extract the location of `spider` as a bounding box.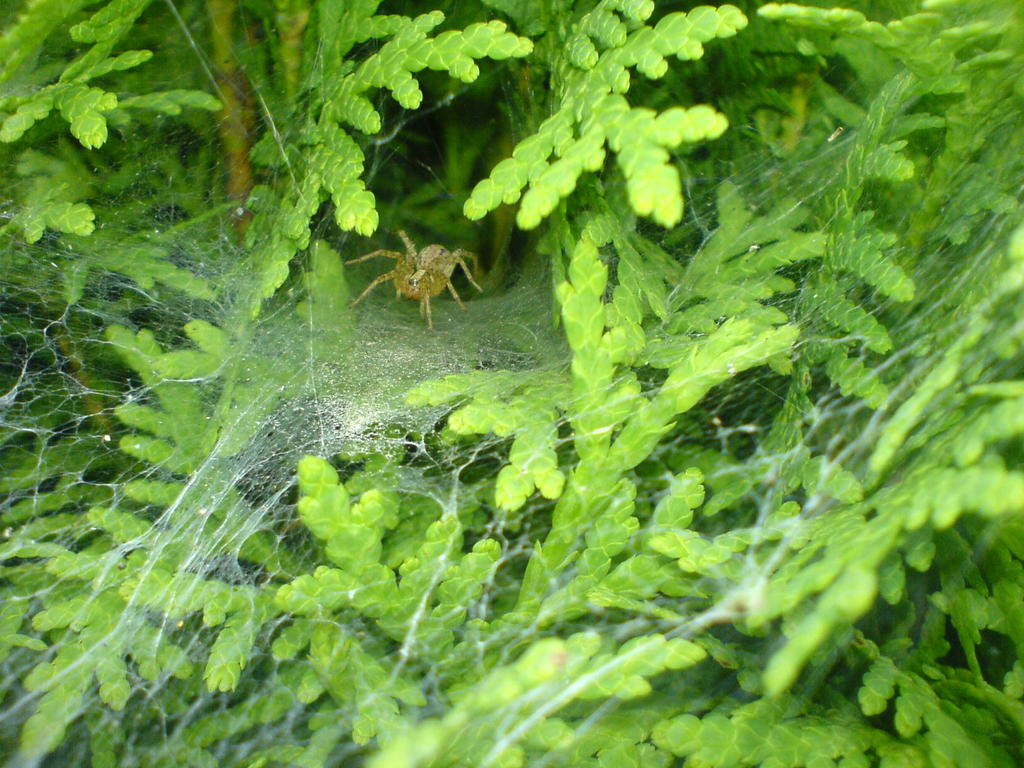
bbox(342, 230, 484, 336).
